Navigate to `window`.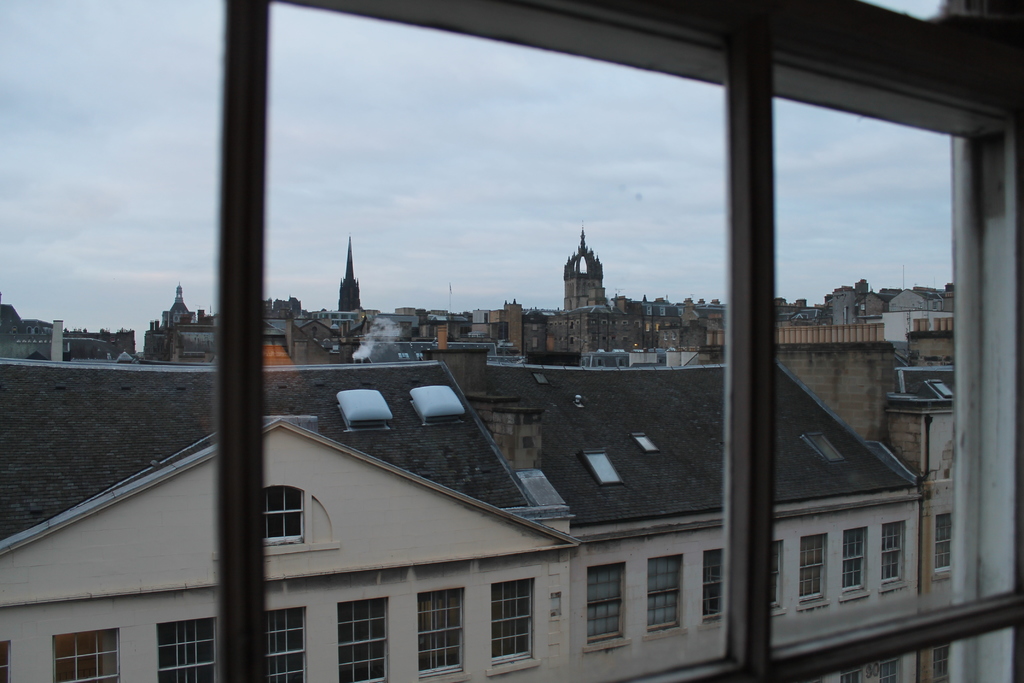
Navigation target: bbox=(339, 597, 388, 676).
